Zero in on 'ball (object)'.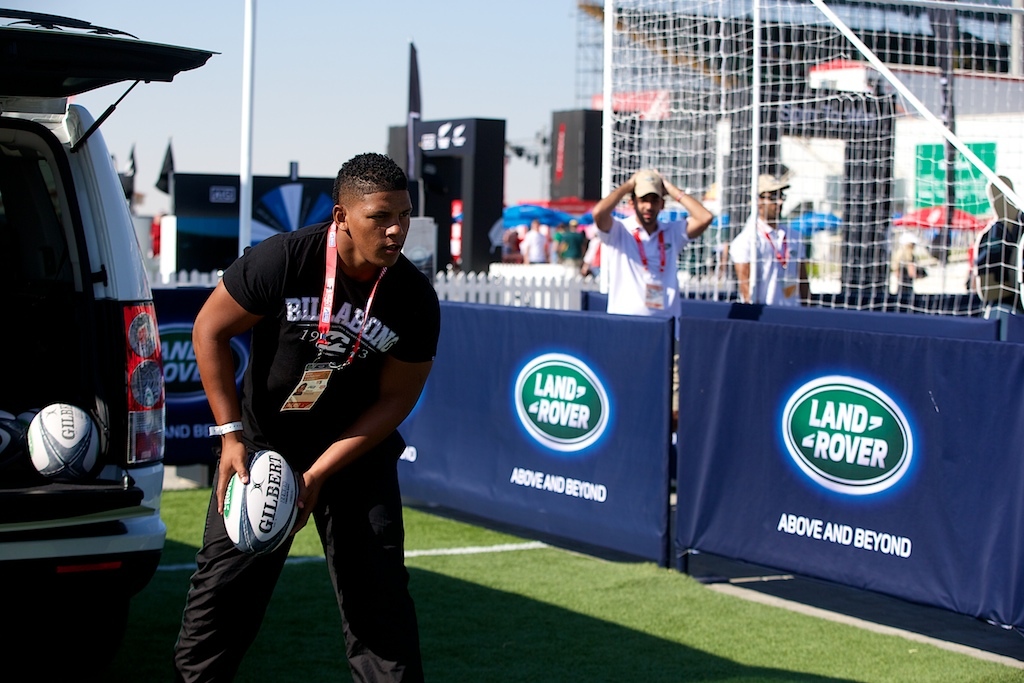
Zeroed in: <region>221, 447, 301, 557</region>.
